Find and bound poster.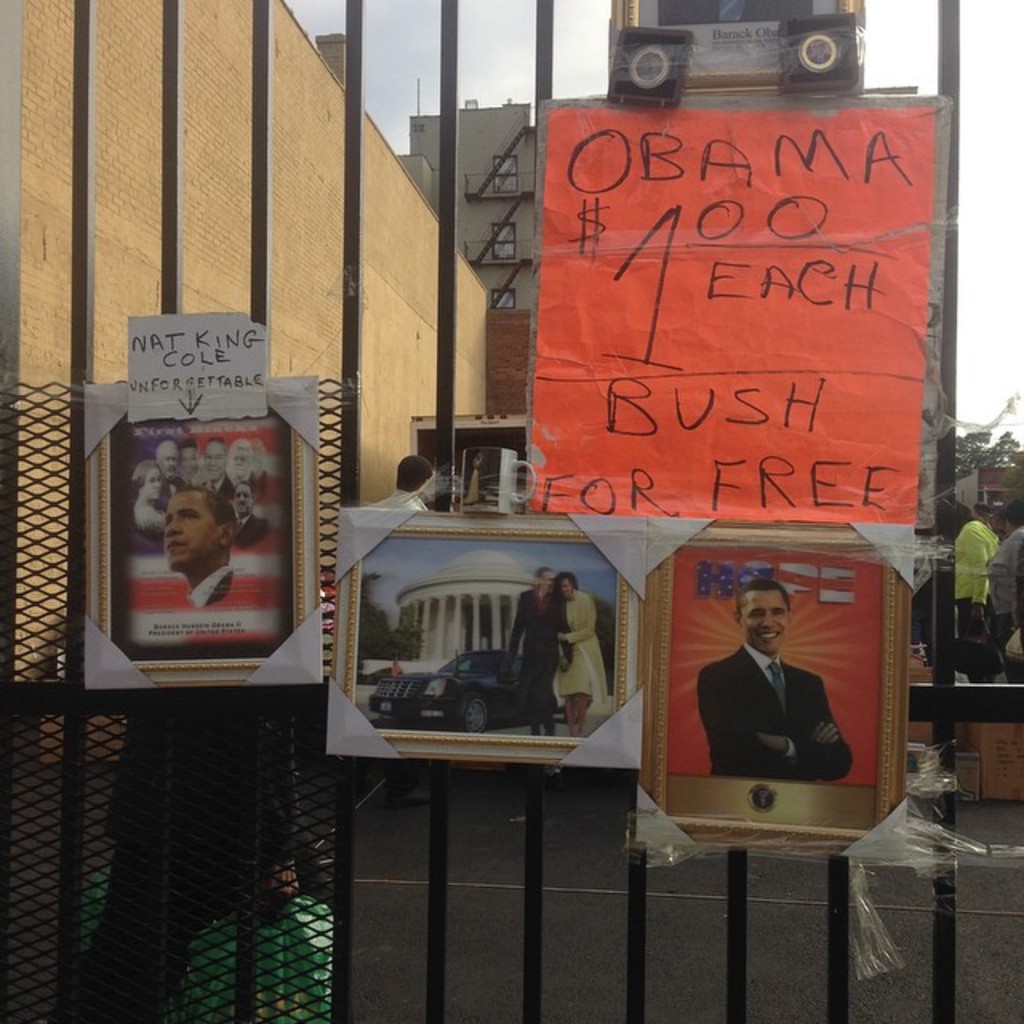
Bound: bbox(525, 106, 941, 525).
